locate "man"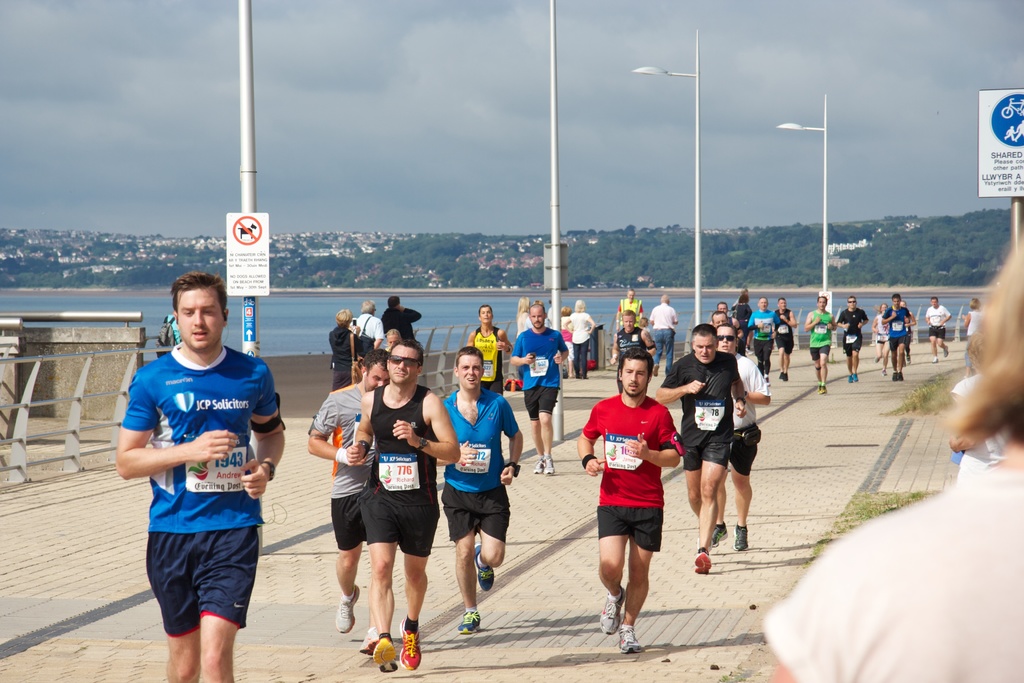
x1=436, y1=345, x2=530, y2=630
